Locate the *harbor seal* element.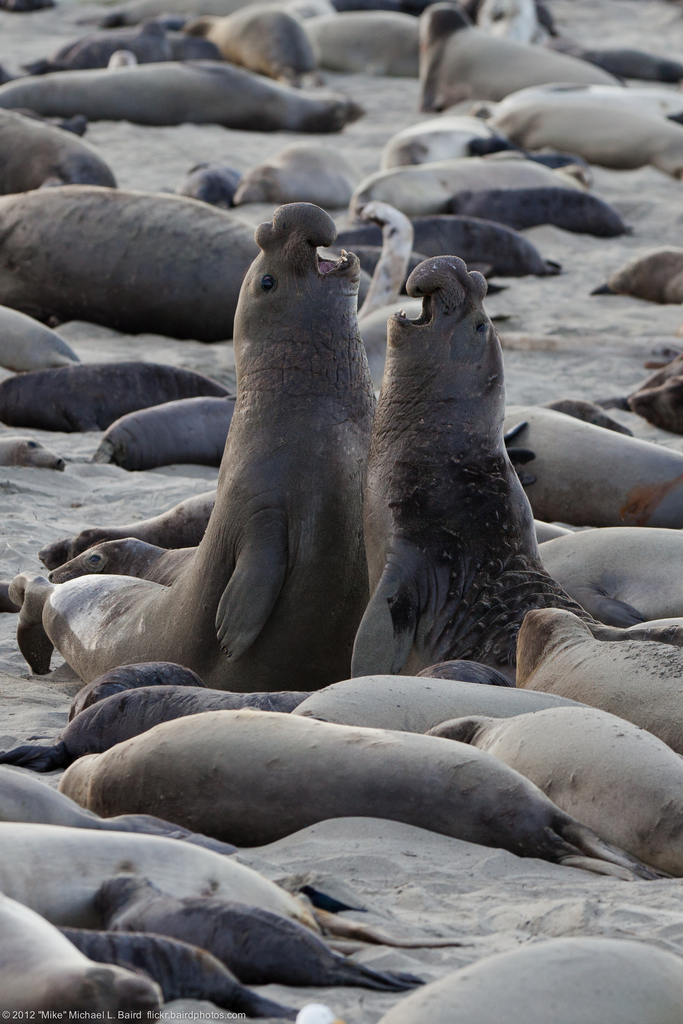
Element bbox: 10/200/366/682.
